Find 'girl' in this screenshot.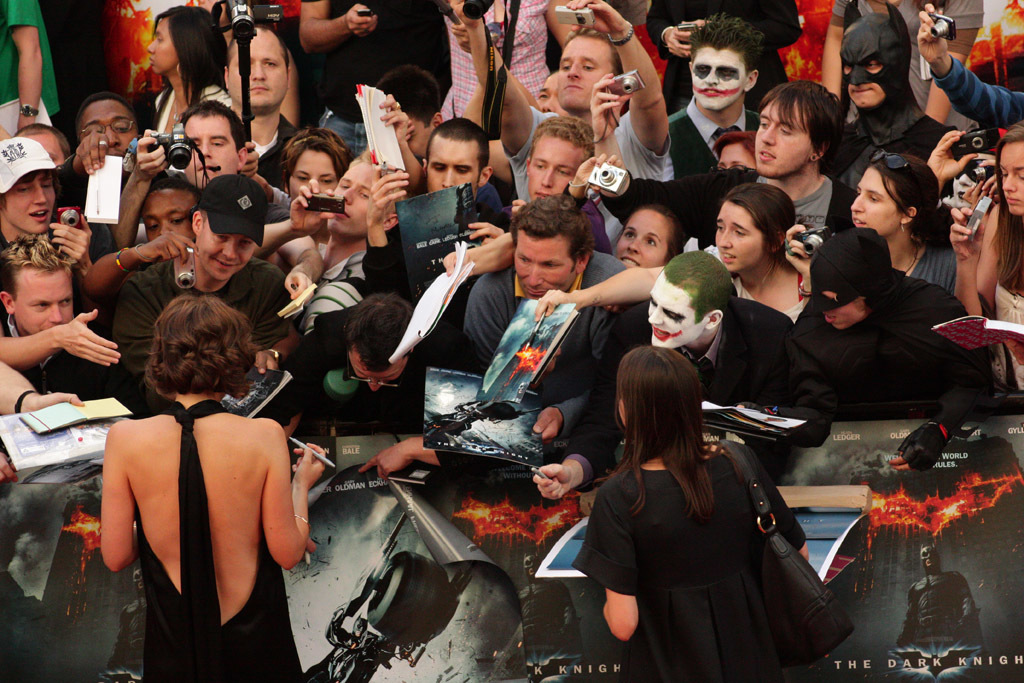
The bounding box for 'girl' is [x1=569, y1=344, x2=809, y2=682].
